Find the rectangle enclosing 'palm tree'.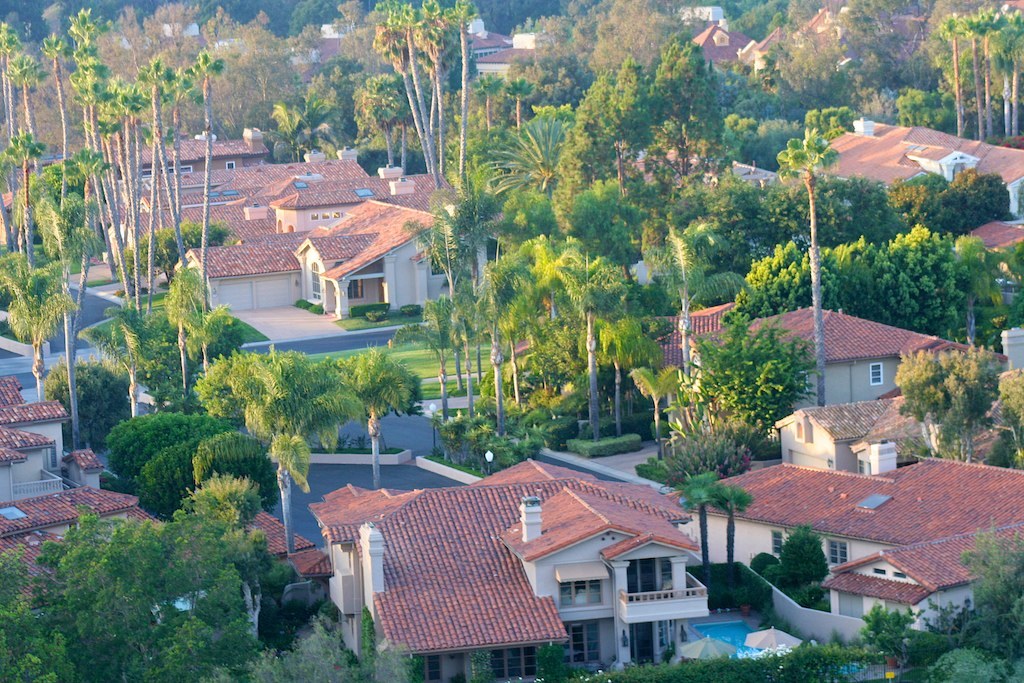
<bbox>128, 268, 201, 372</bbox>.
